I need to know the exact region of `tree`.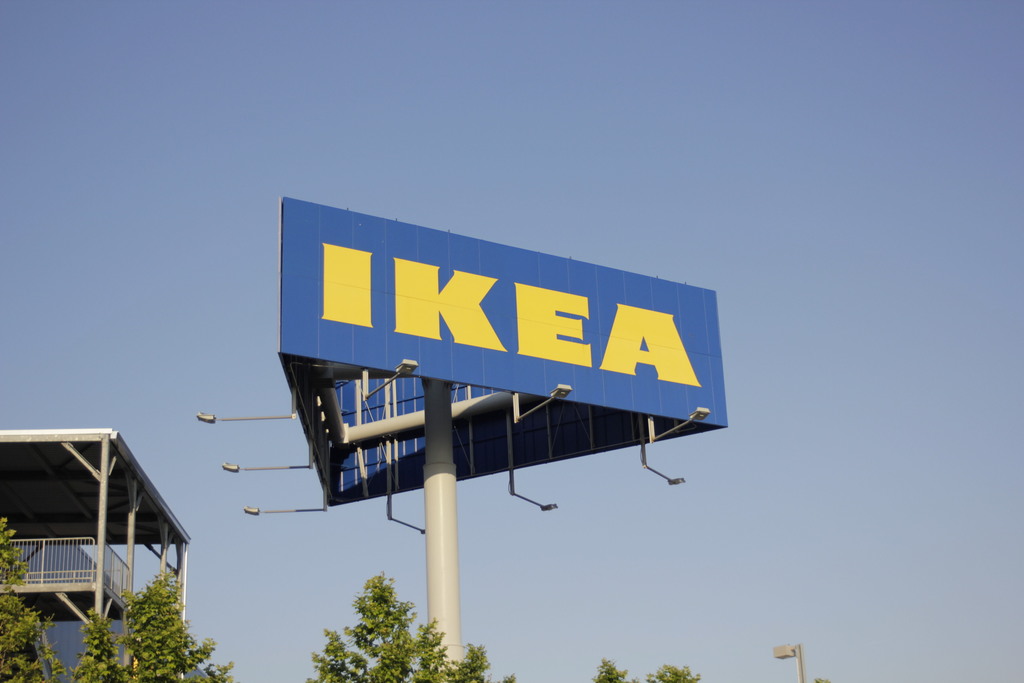
Region: rect(304, 564, 499, 682).
